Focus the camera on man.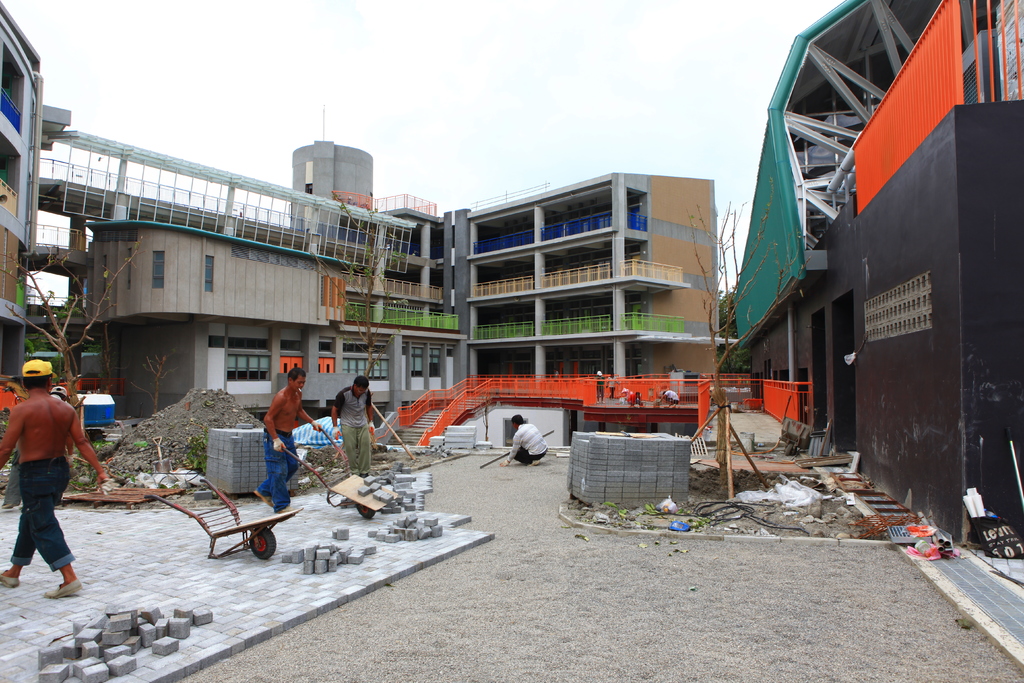
Focus region: {"left": 1, "top": 384, "right": 69, "bottom": 512}.
